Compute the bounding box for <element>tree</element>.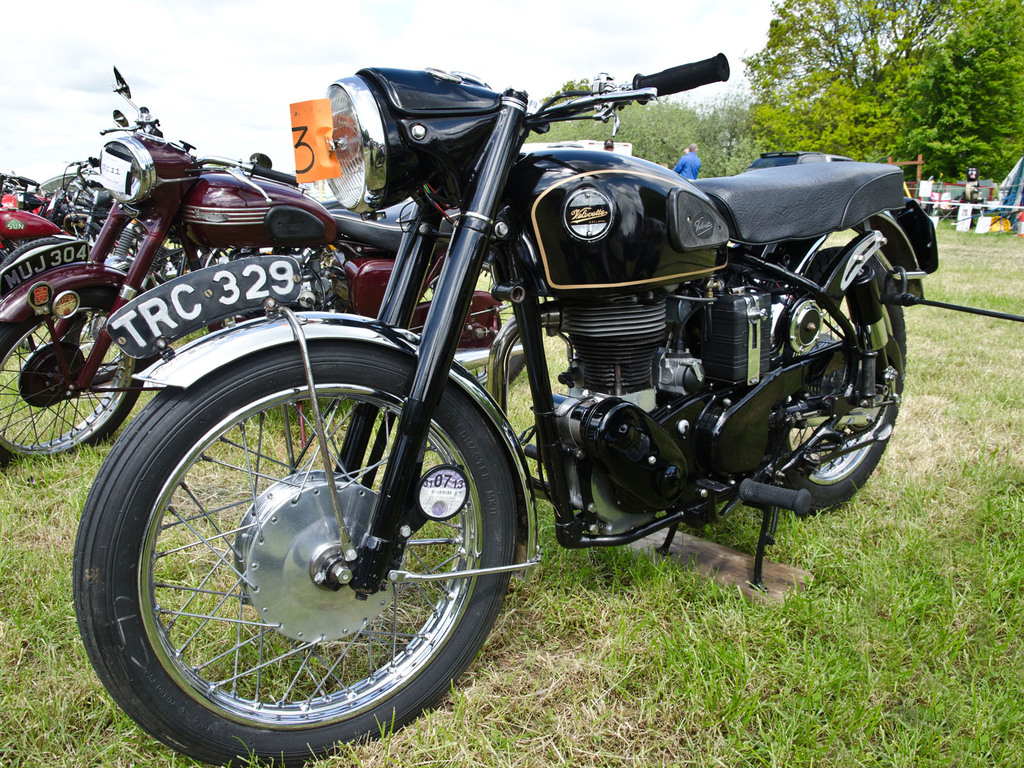
region(742, 0, 1023, 183).
